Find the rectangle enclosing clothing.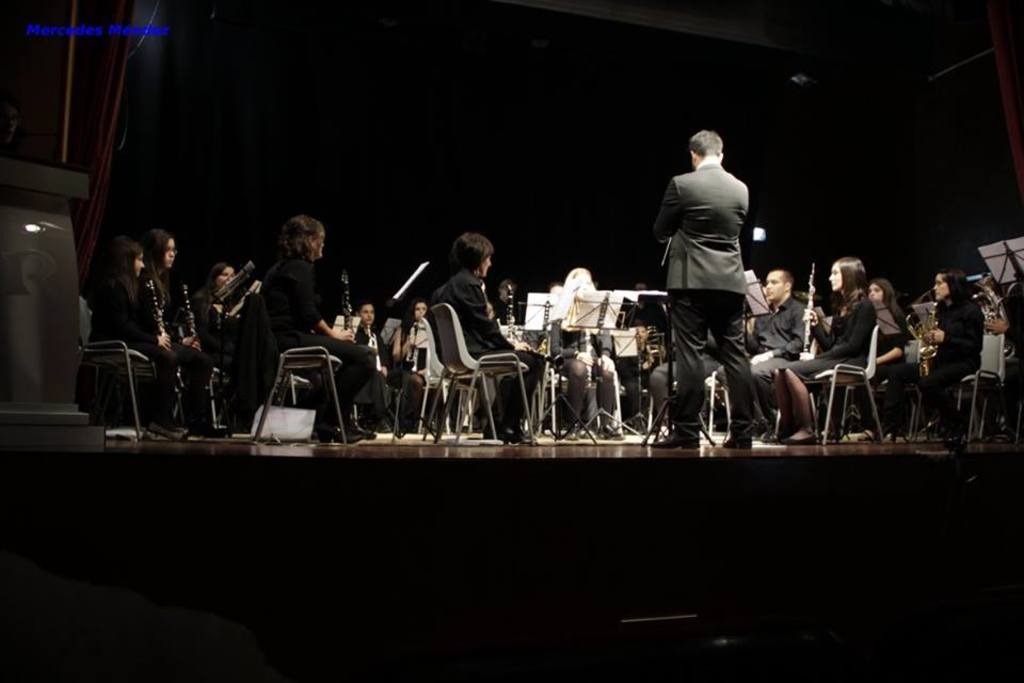
box(547, 309, 617, 376).
